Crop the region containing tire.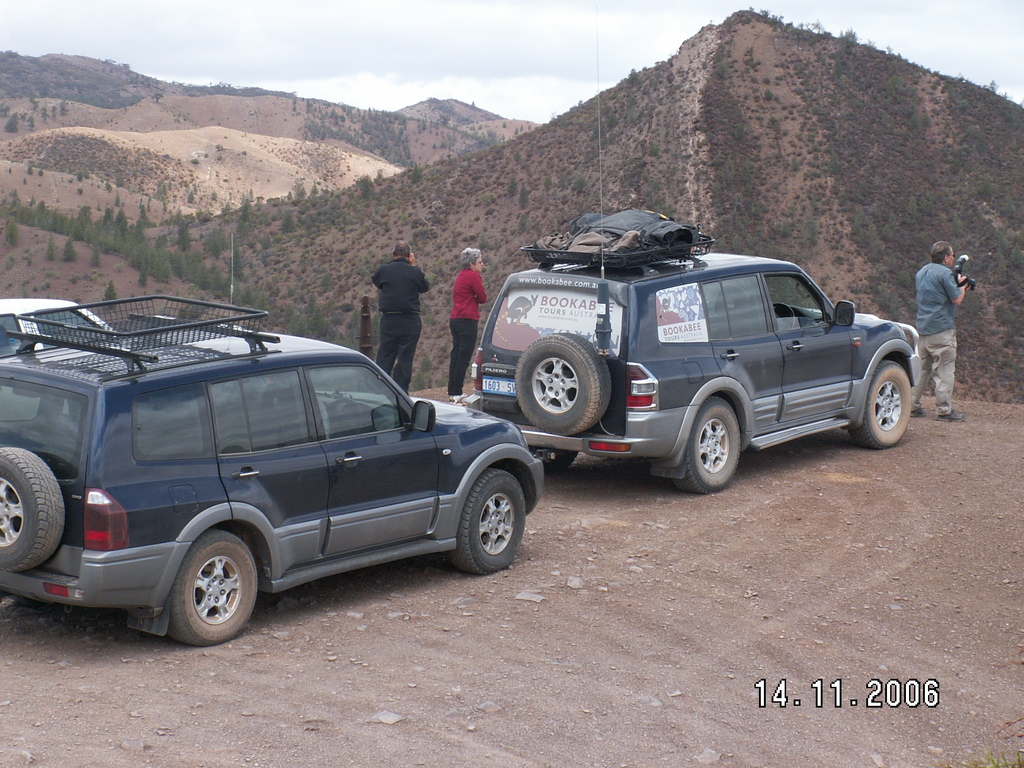
Crop region: <region>515, 332, 611, 437</region>.
